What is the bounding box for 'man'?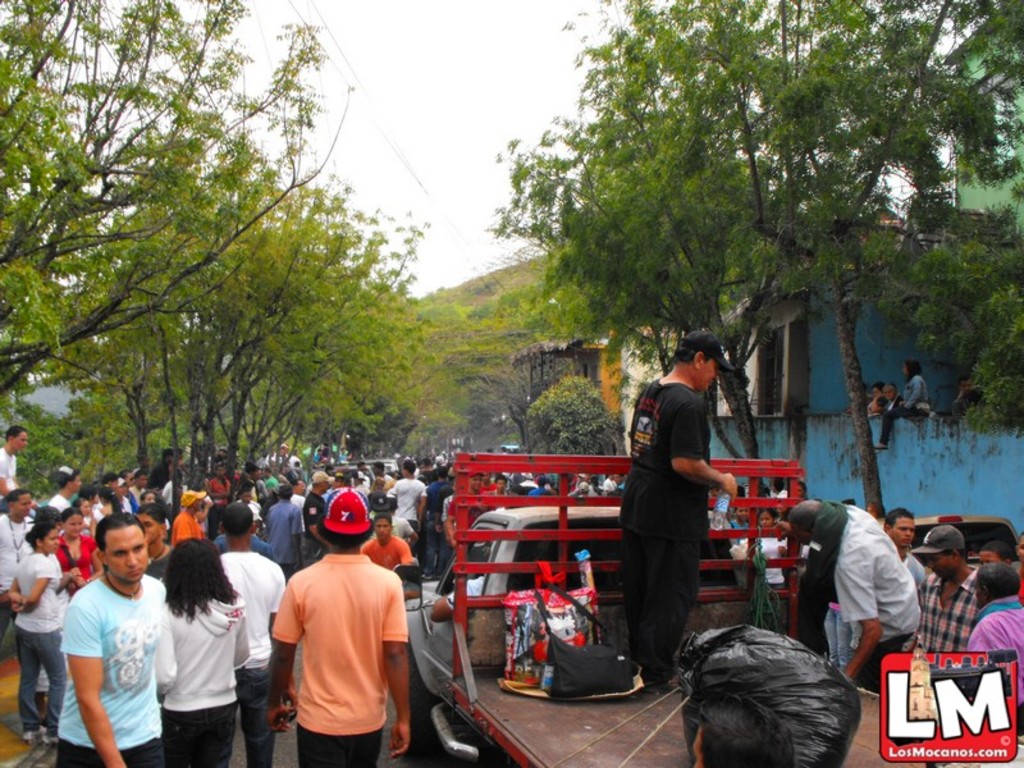
left=210, top=500, right=289, bottom=767.
